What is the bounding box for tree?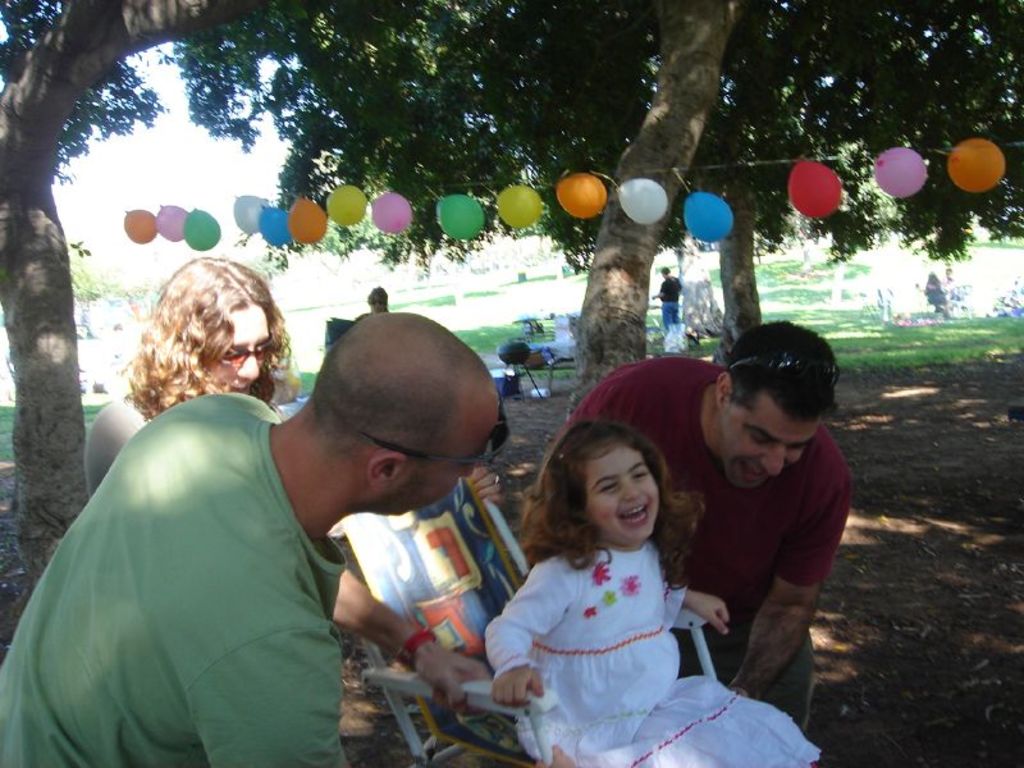
[left=65, top=219, right=137, bottom=335].
